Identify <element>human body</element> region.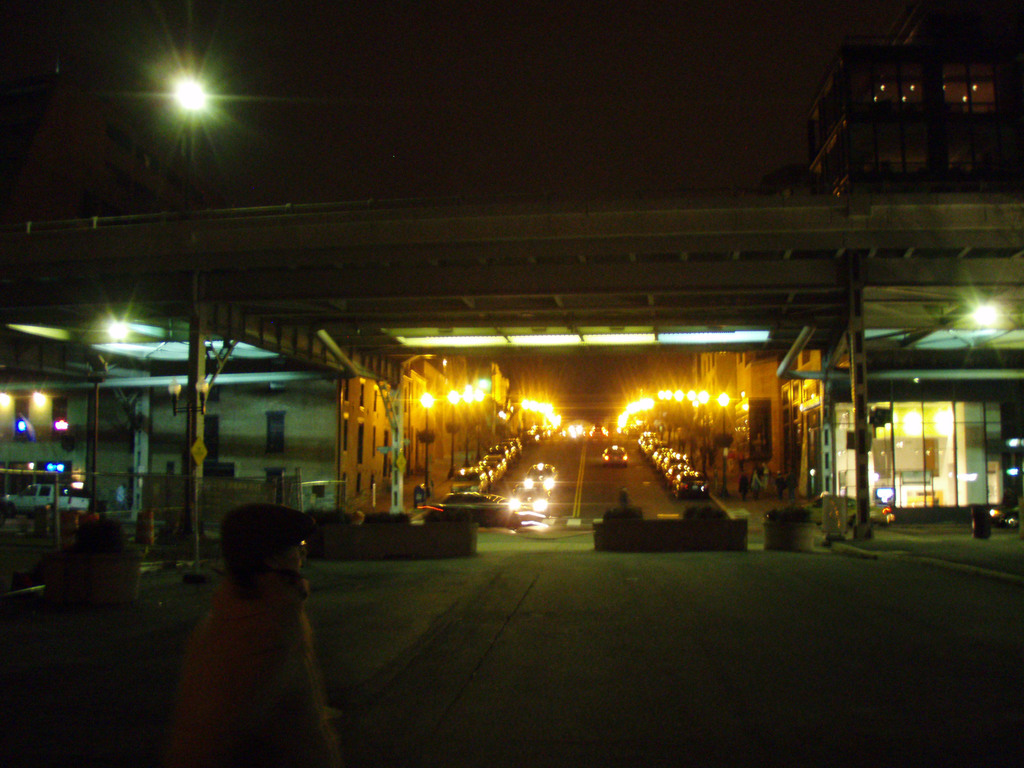
Region: x1=739, y1=476, x2=751, y2=497.
